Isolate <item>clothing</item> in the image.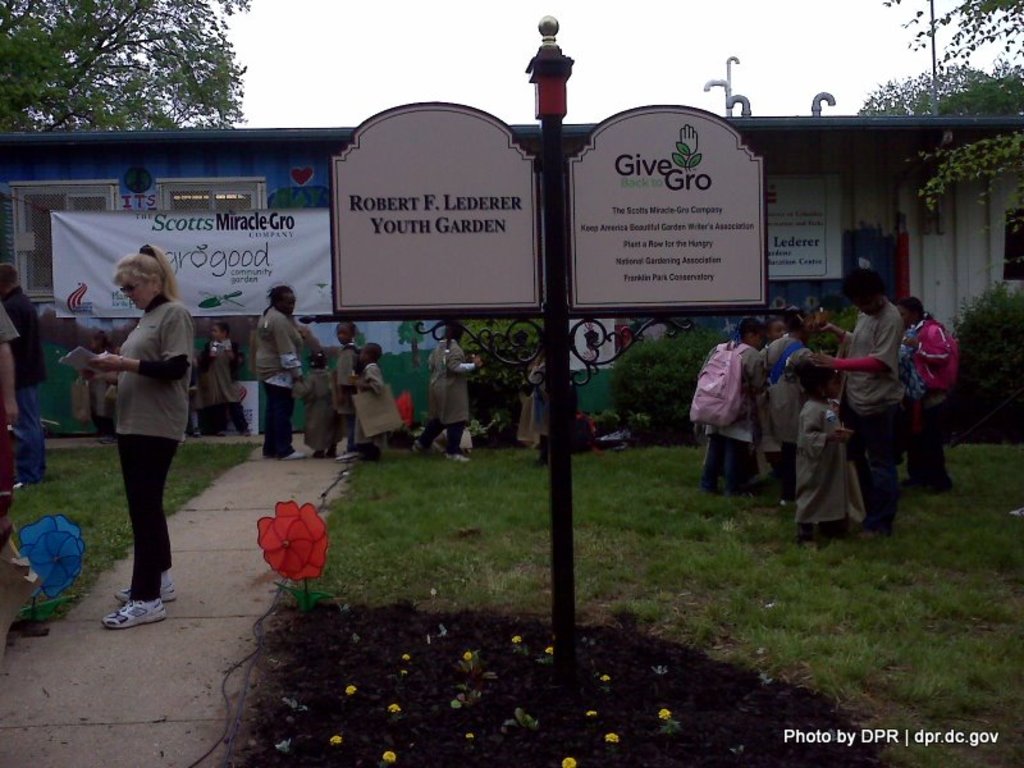
Isolated region: <region>908, 319, 956, 488</region>.
